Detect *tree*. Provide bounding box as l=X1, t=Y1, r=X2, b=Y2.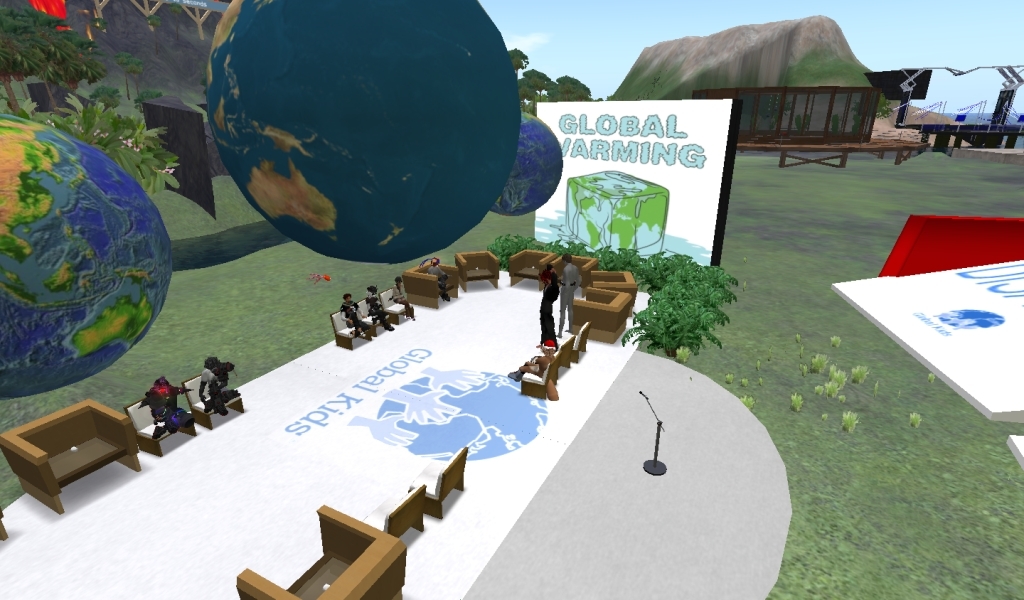
l=135, t=87, r=161, b=107.
